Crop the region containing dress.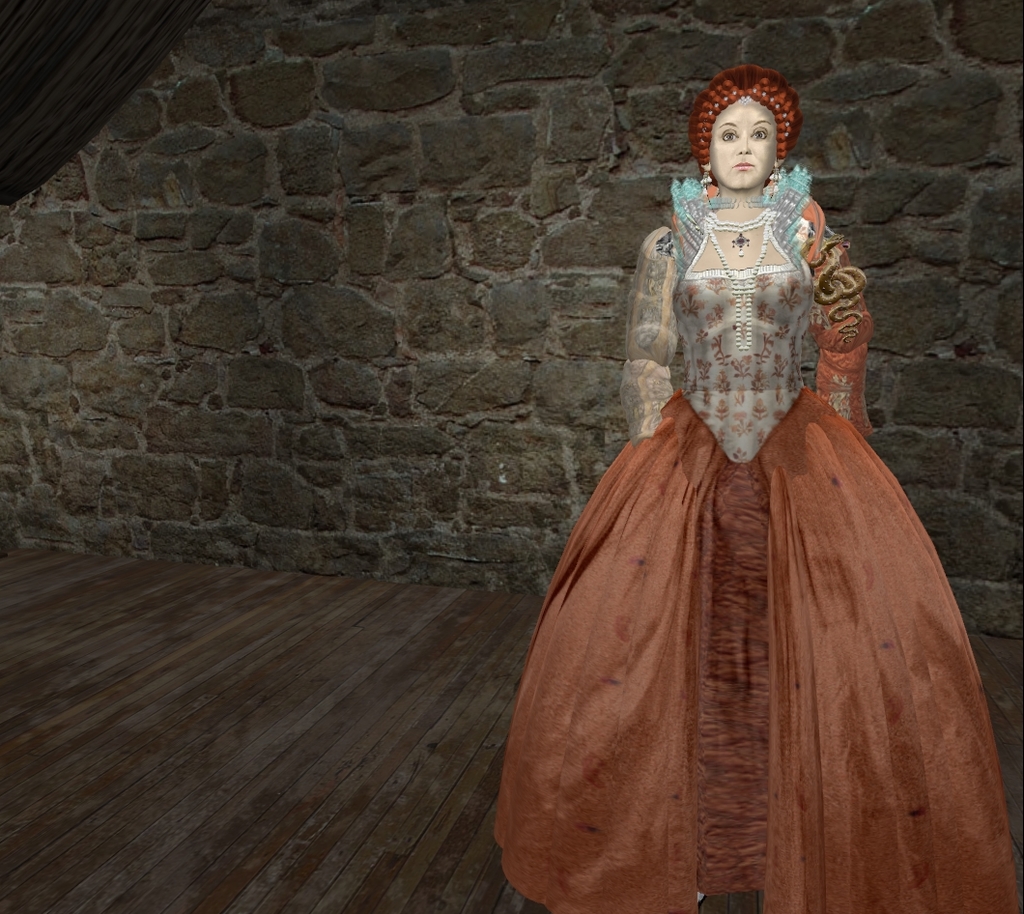
Crop region: (x1=491, y1=162, x2=1023, y2=913).
